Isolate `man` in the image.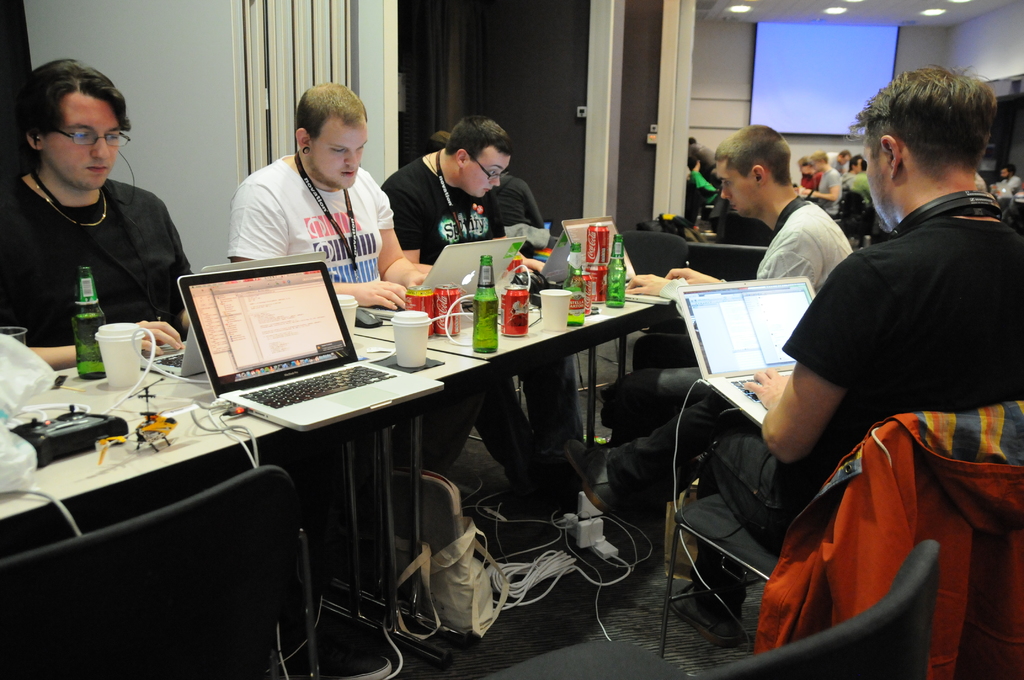
Isolated region: <box>803,150,842,218</box>.
